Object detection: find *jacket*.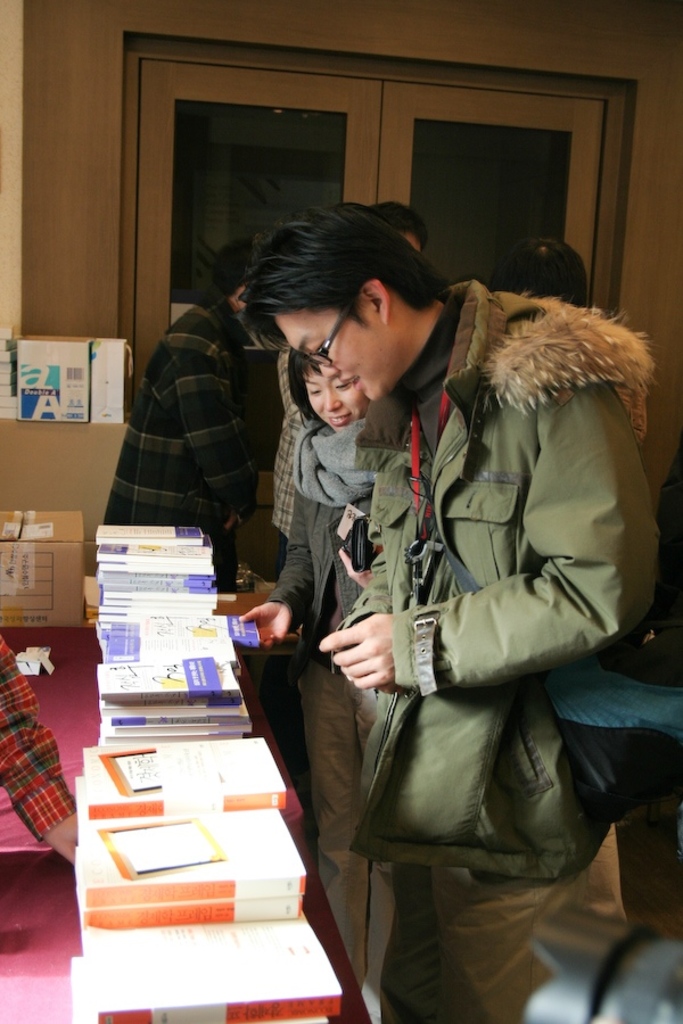
locate(220, 372, 444, 726).
